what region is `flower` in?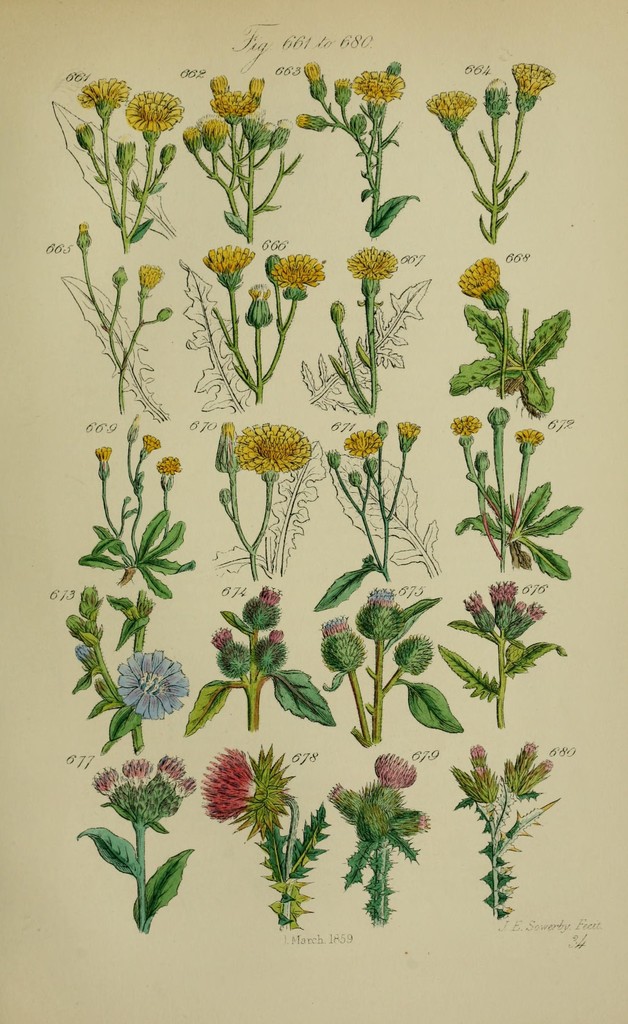
crop(153, 452, 183, 481).
